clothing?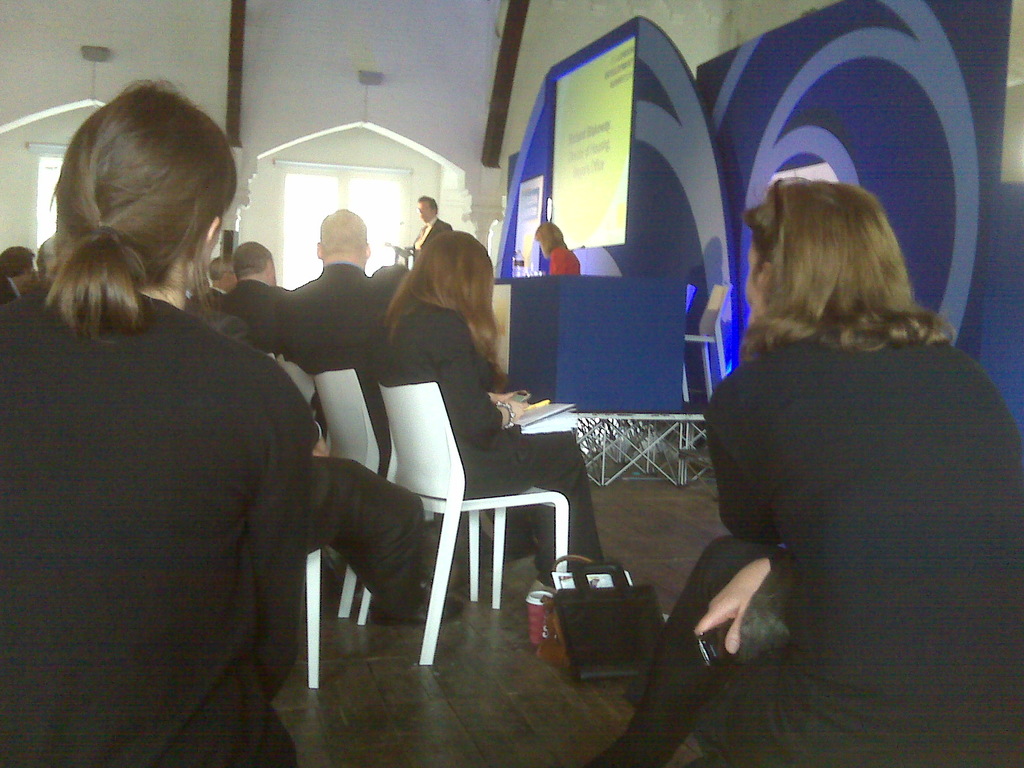
BBox(0, 289, 307, 767)
